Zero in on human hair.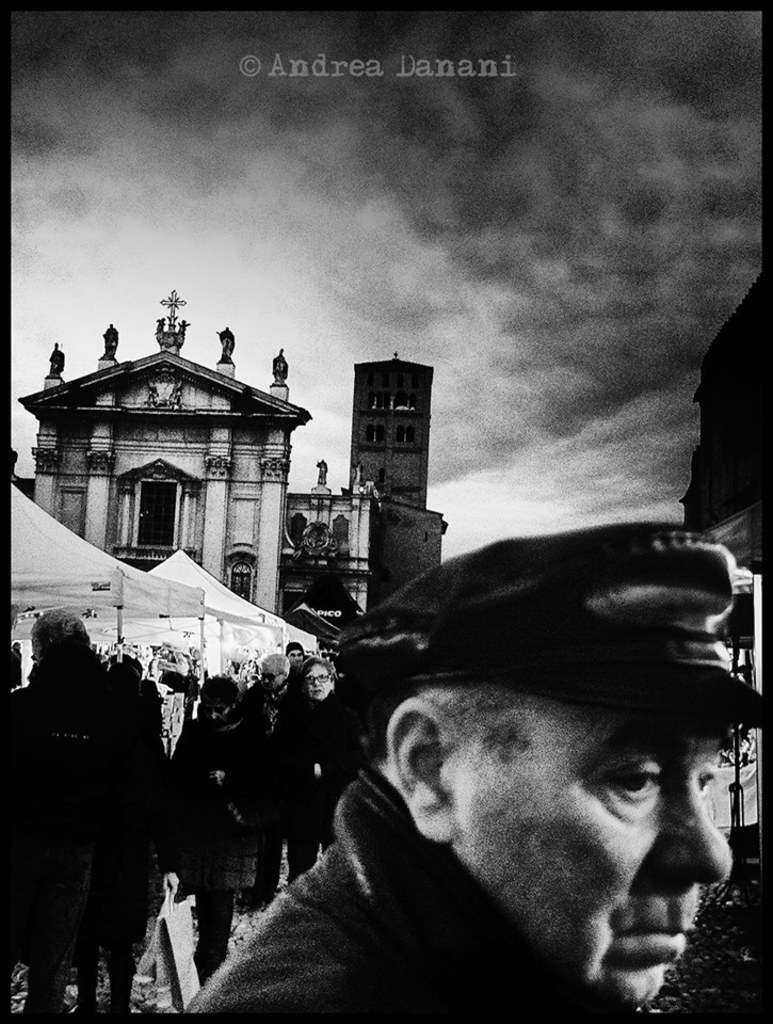
Zeroed in: region(199, 672, 237, 708).
